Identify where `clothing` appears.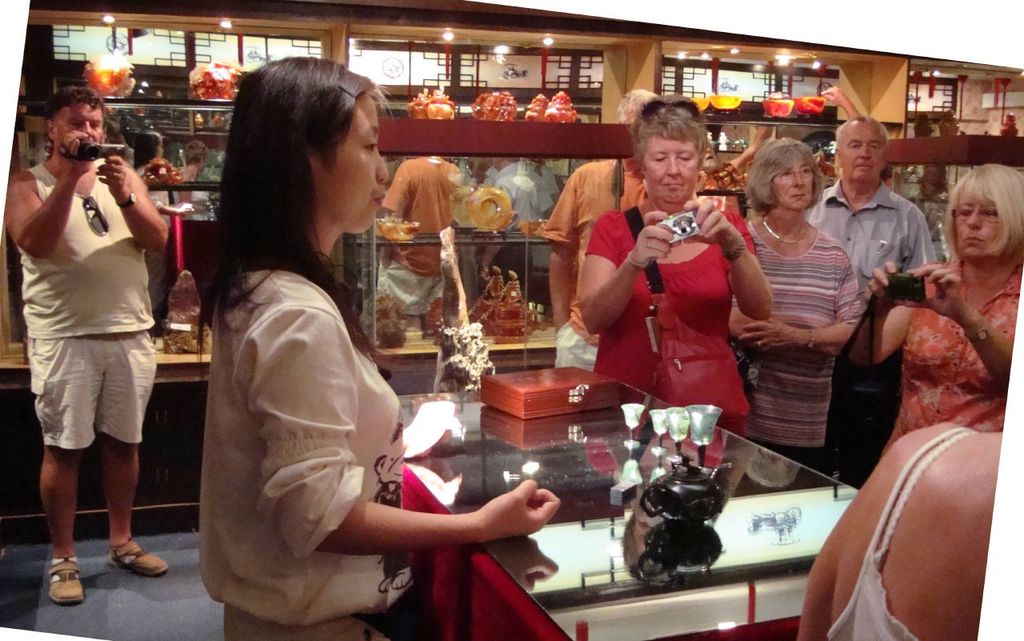
Appears at <bbox>738, 206, 878, 444</bbox>.
